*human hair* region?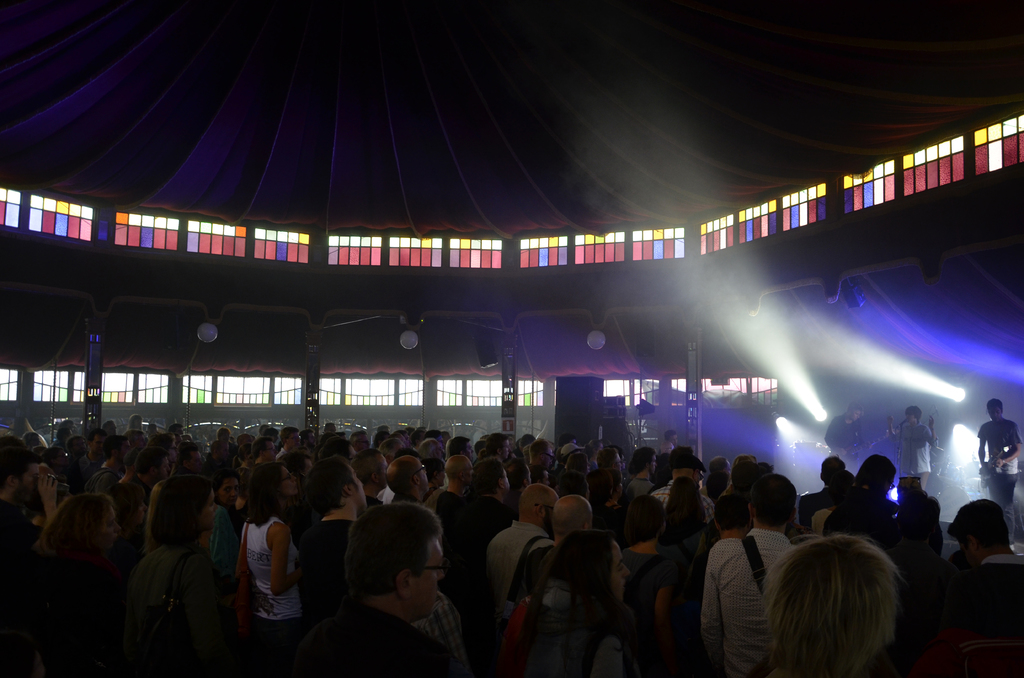
945/497/1011/546
